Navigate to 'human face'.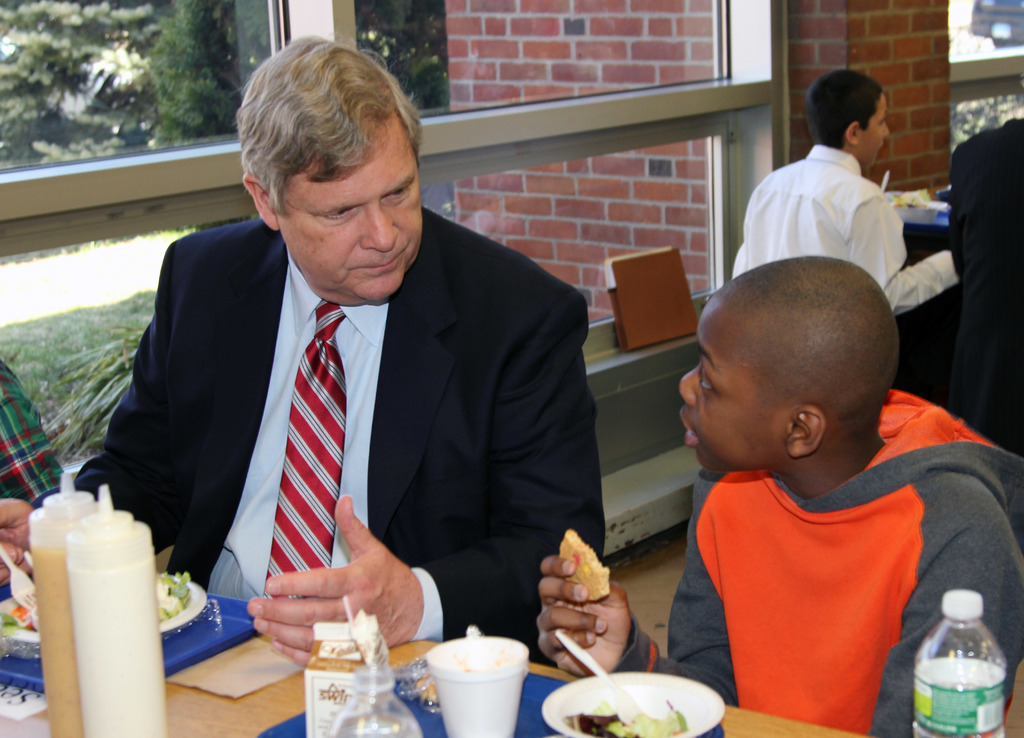
Navigation target: bbox=[282, 124, 427, 302].
